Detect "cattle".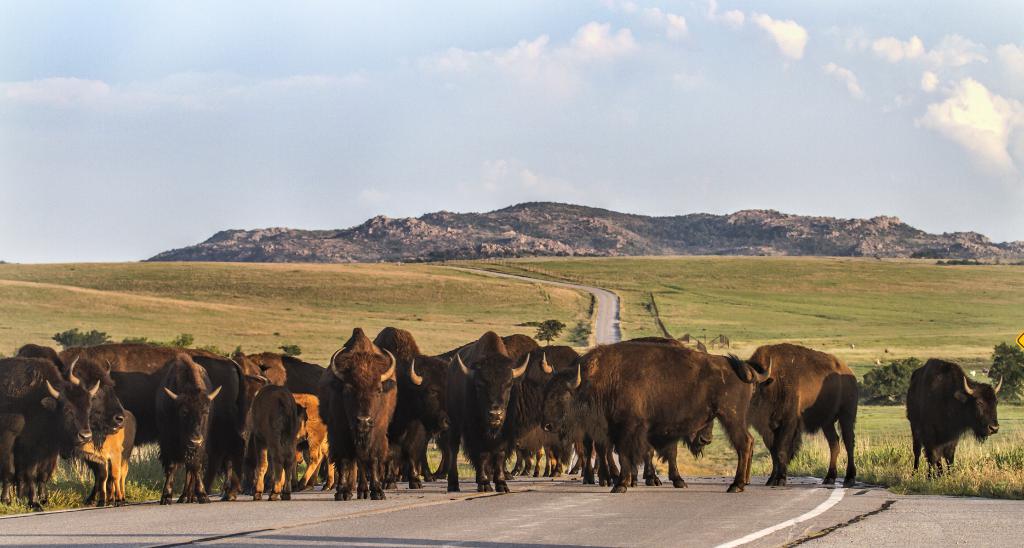
Detected at 541,341,756,490.
